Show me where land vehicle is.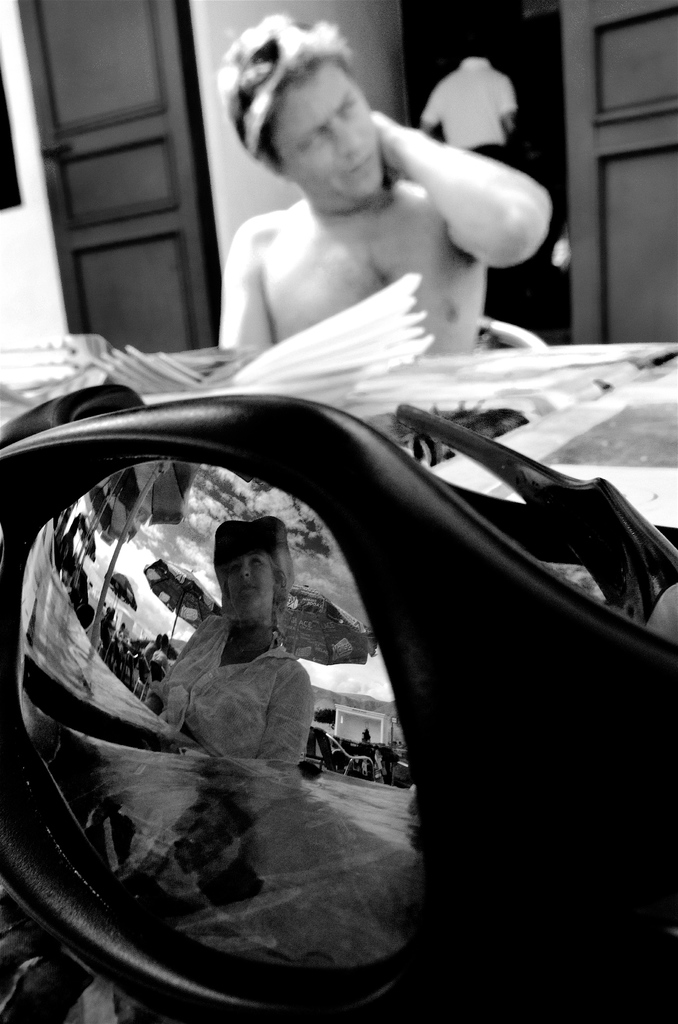
land vehicle is at 0, 383, 677, 1023.
